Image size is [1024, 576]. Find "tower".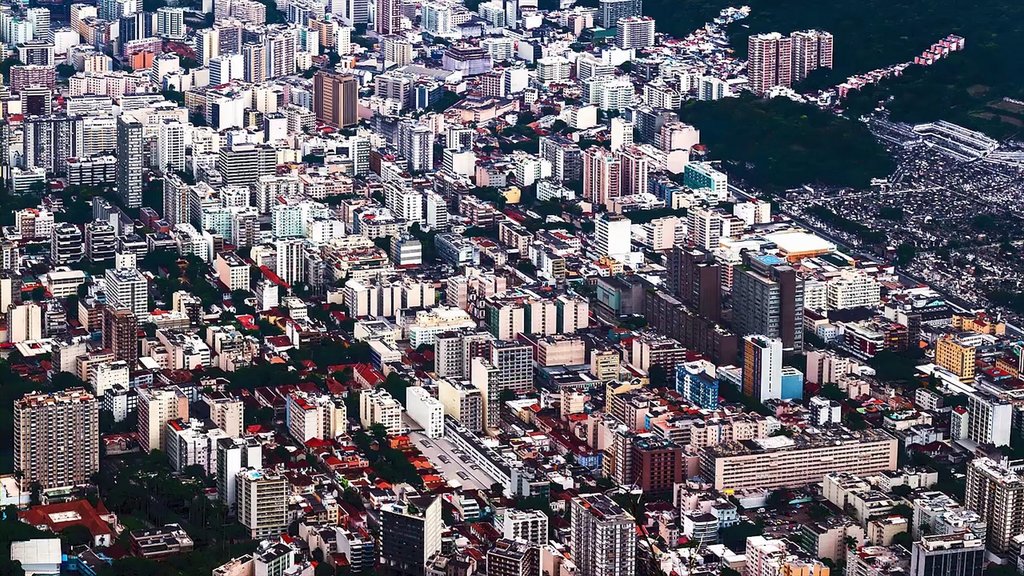
x1=735, y1=265, x2=778, y2=333.
